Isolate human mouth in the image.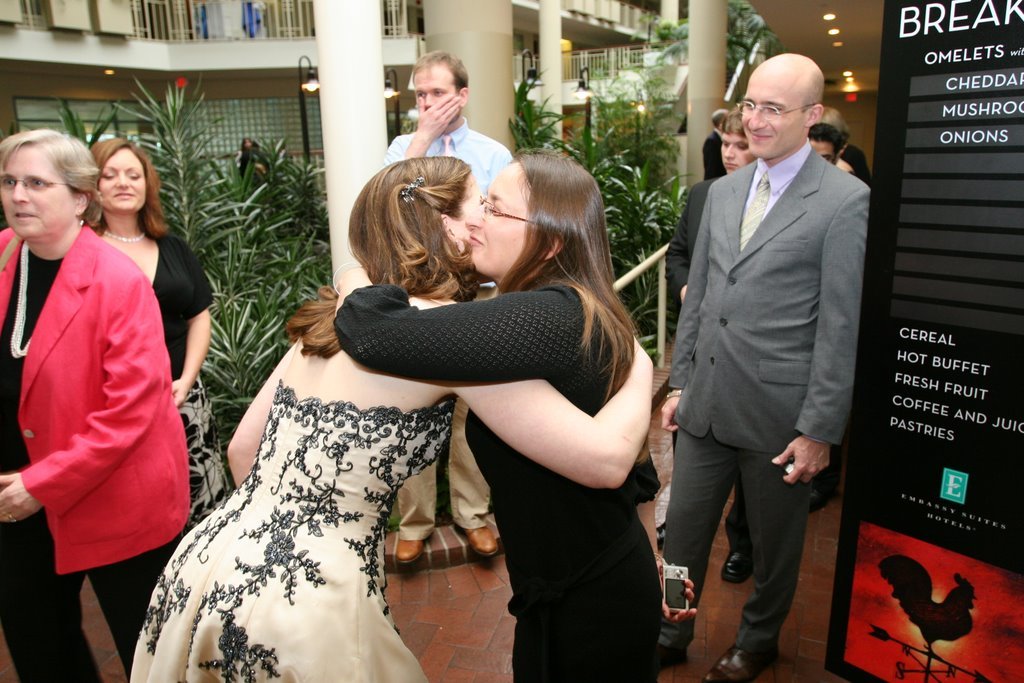
Isolated region: left=465, top=234, right=483, bottom=248.
